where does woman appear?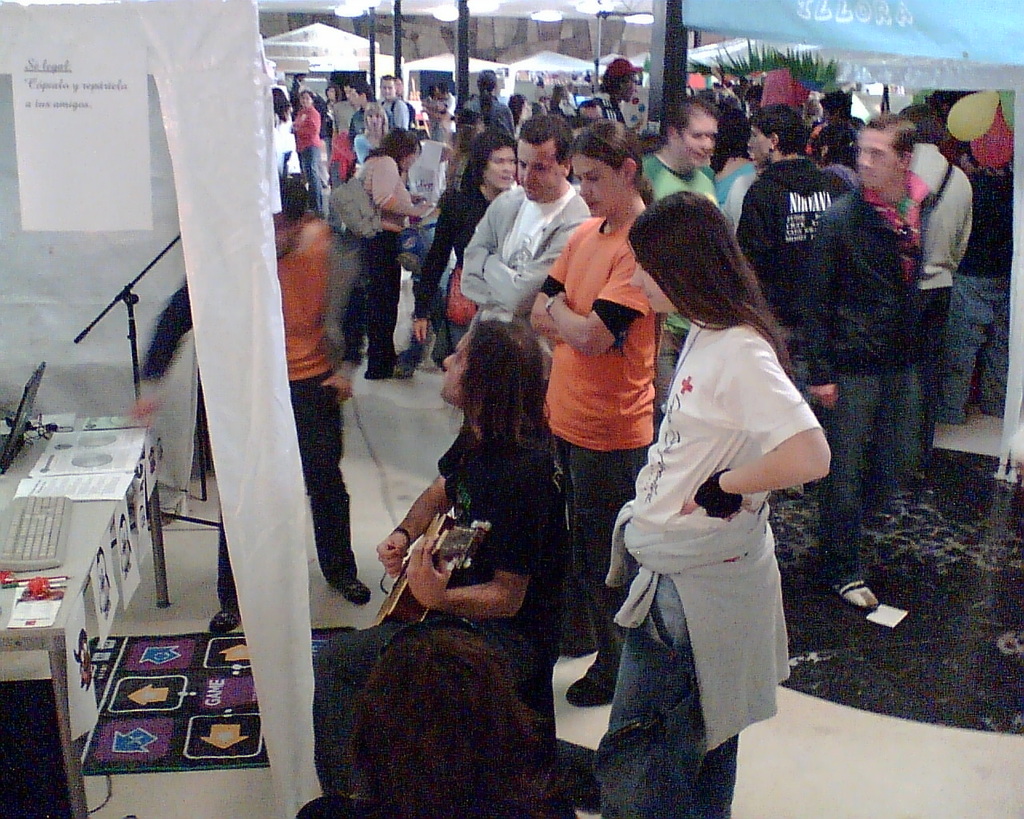
Appears at left=602, top=57, right=640, bottom=142.
